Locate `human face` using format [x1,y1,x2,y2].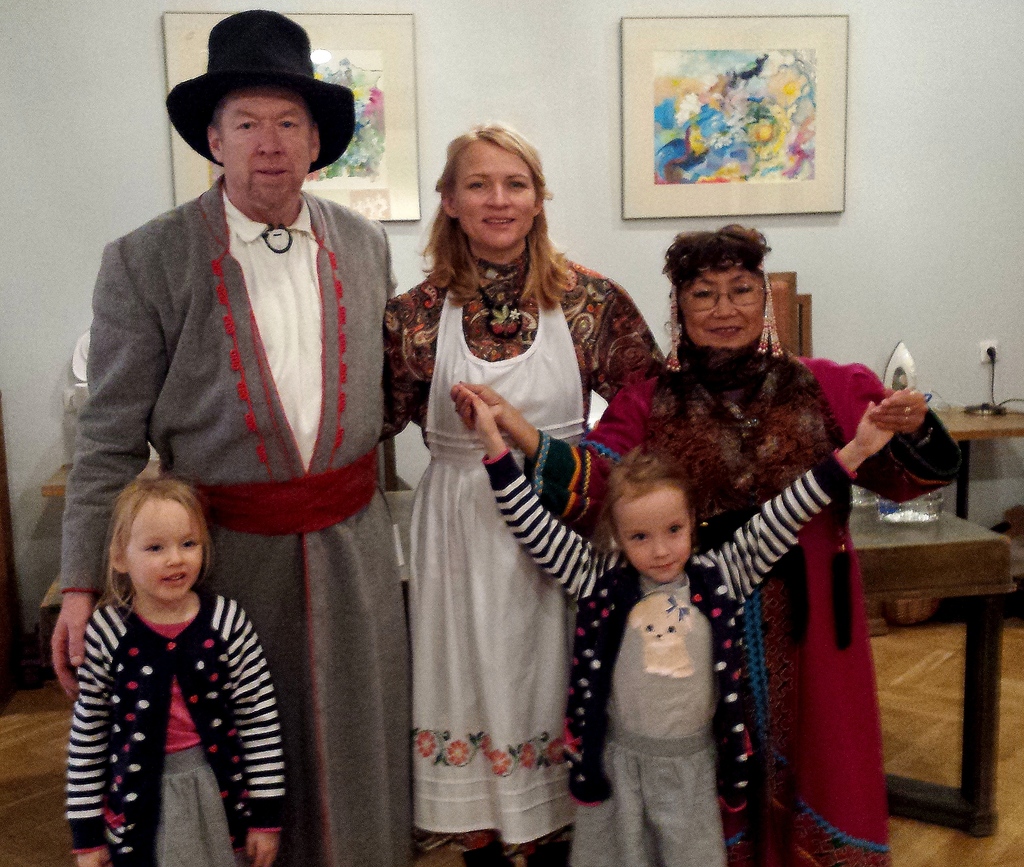
[455,144,538,250].
